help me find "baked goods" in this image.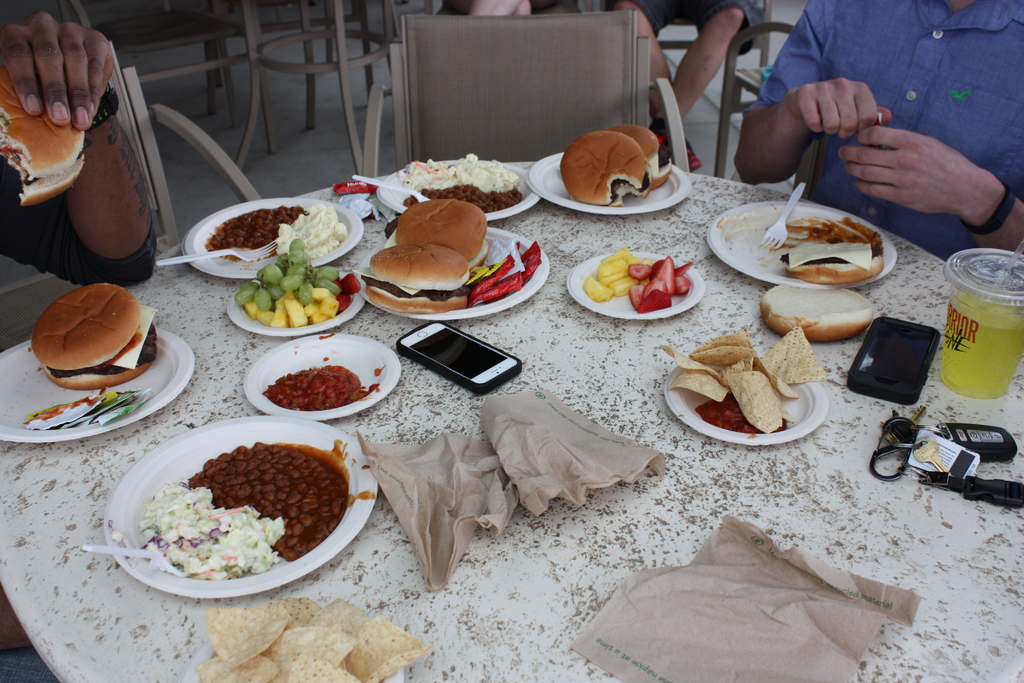
Found it: <box>761,282,876,342</box>.
